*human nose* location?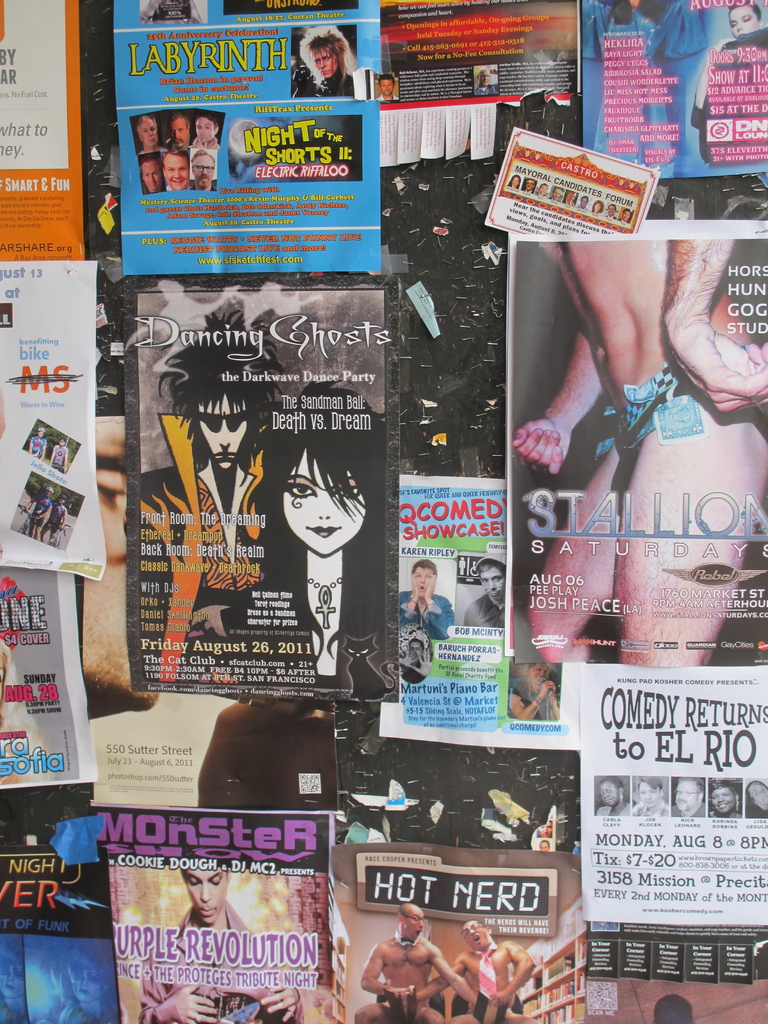
(x1=315, y1=56, x2=326, y2=70)
